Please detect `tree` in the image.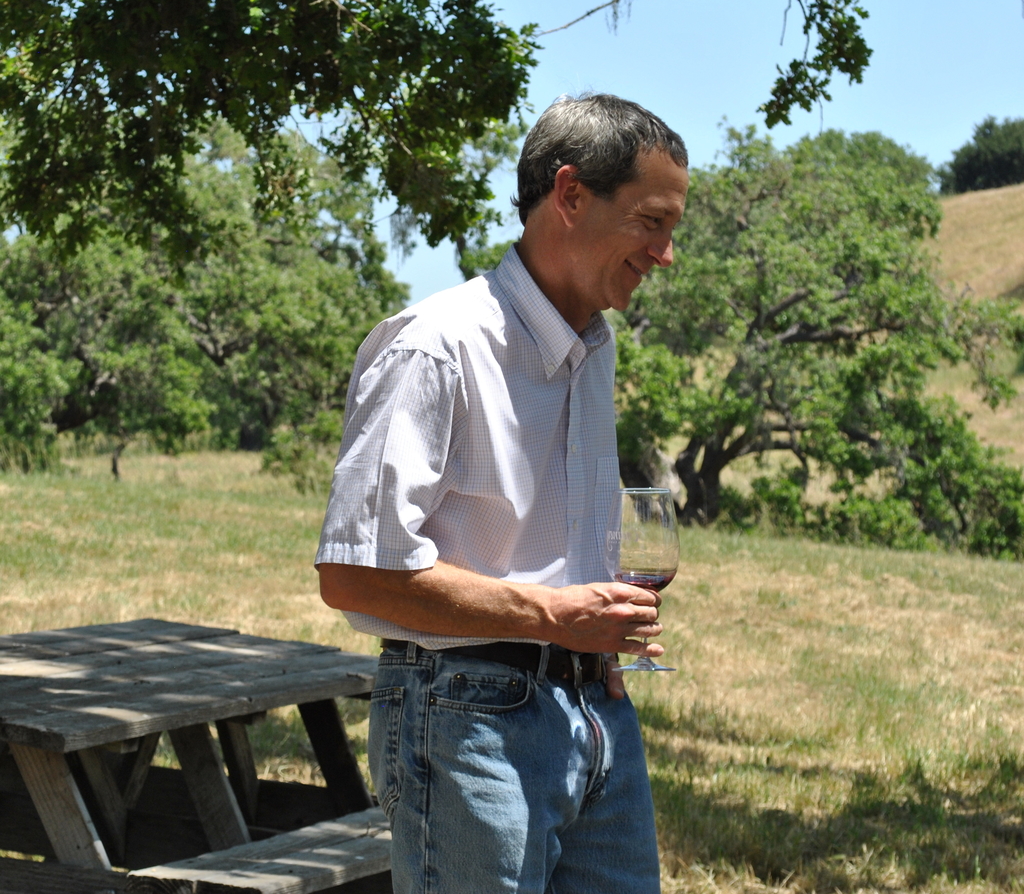
(925, 111, 1023, 203).
